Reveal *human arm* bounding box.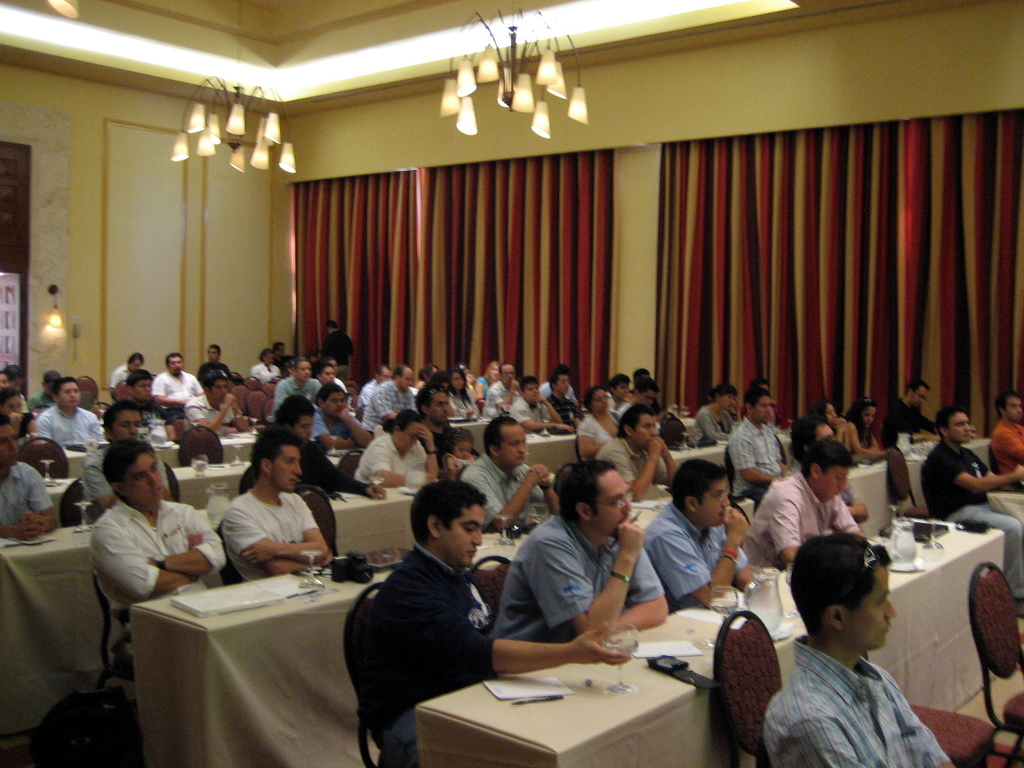
Revealed: <bbox>186, 393, 236, 433</bbox>.
